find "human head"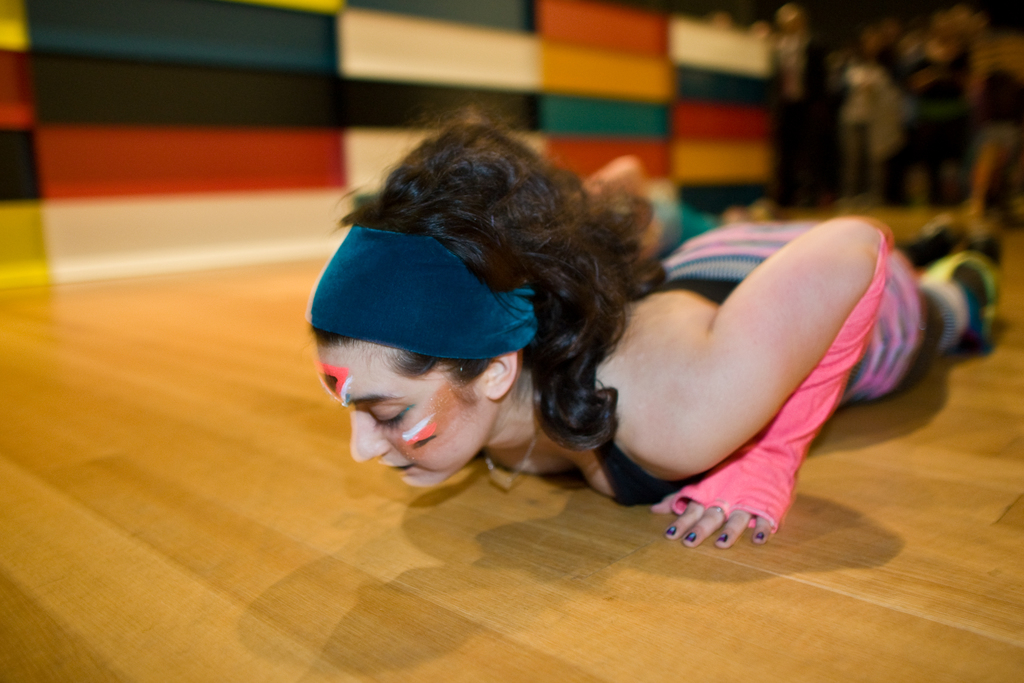
312:202:574:500
